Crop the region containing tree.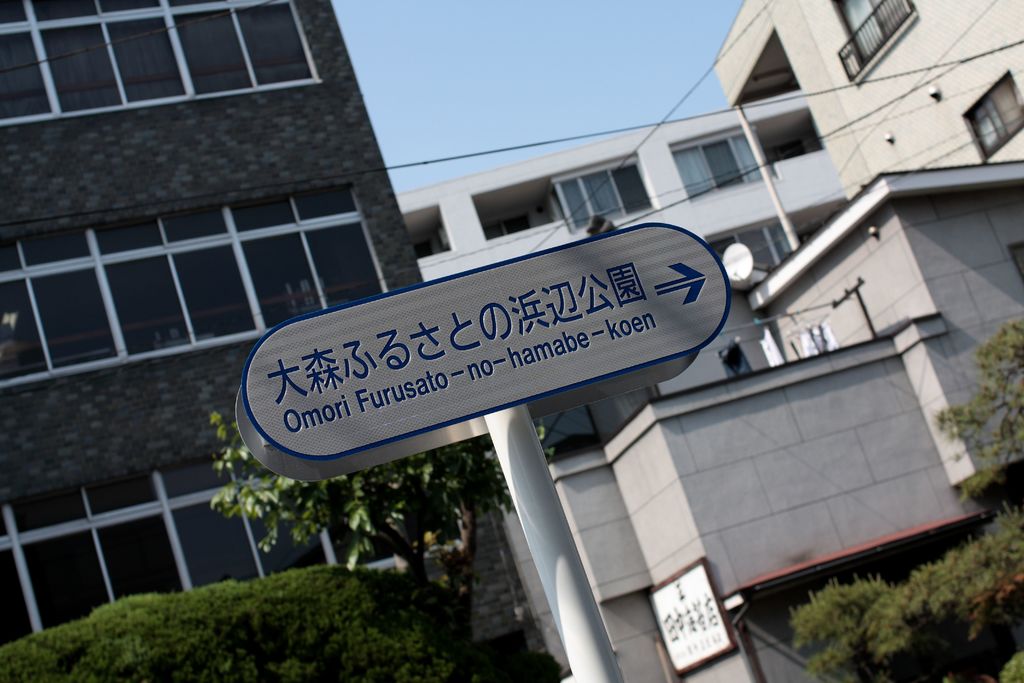
Crop region: {"x1": 225, "y1": 367, "x2": 543, "y2": 673}.
